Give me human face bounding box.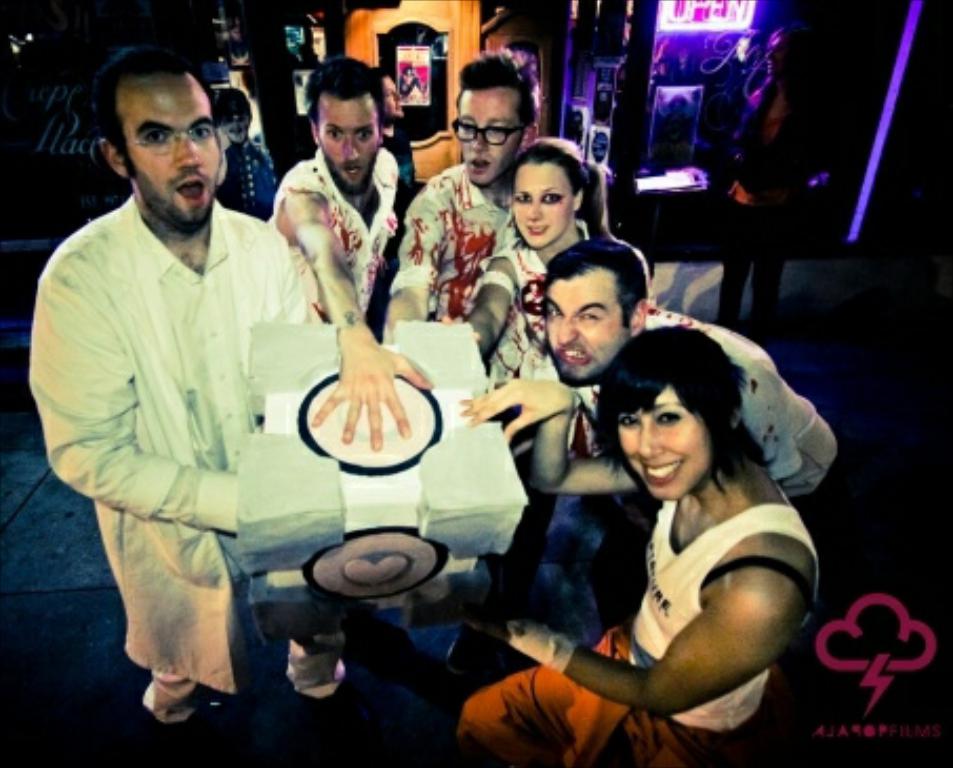
461,82,518,181.
